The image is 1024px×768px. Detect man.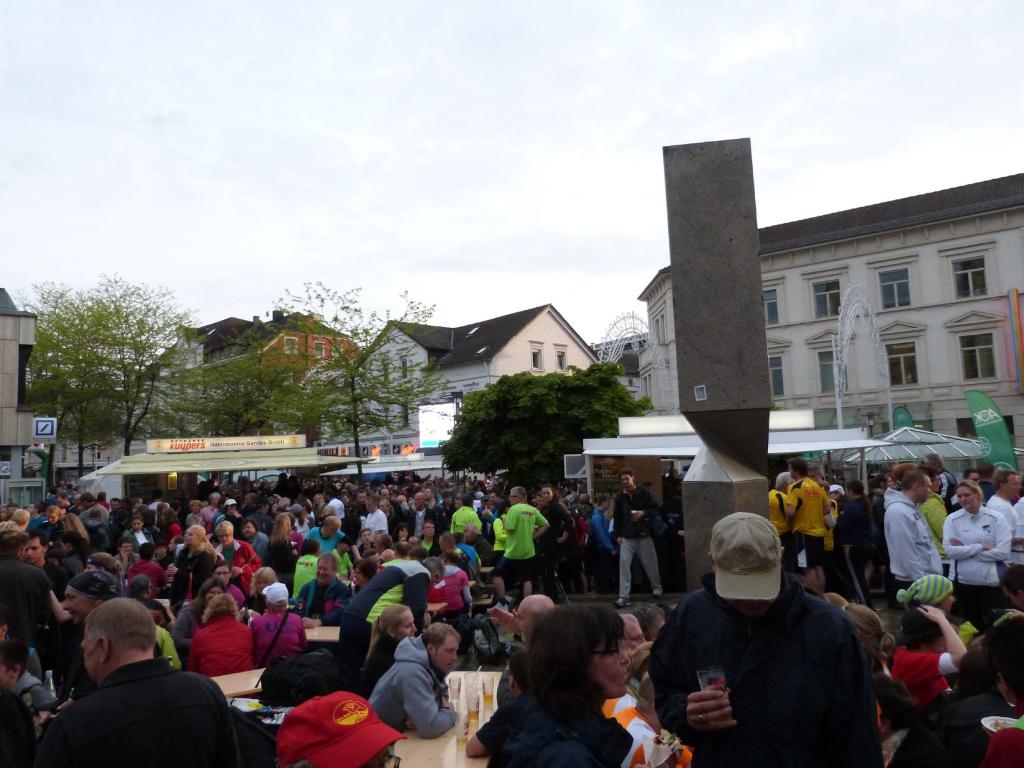
Detection: box=[631, 513, 900, 767].
